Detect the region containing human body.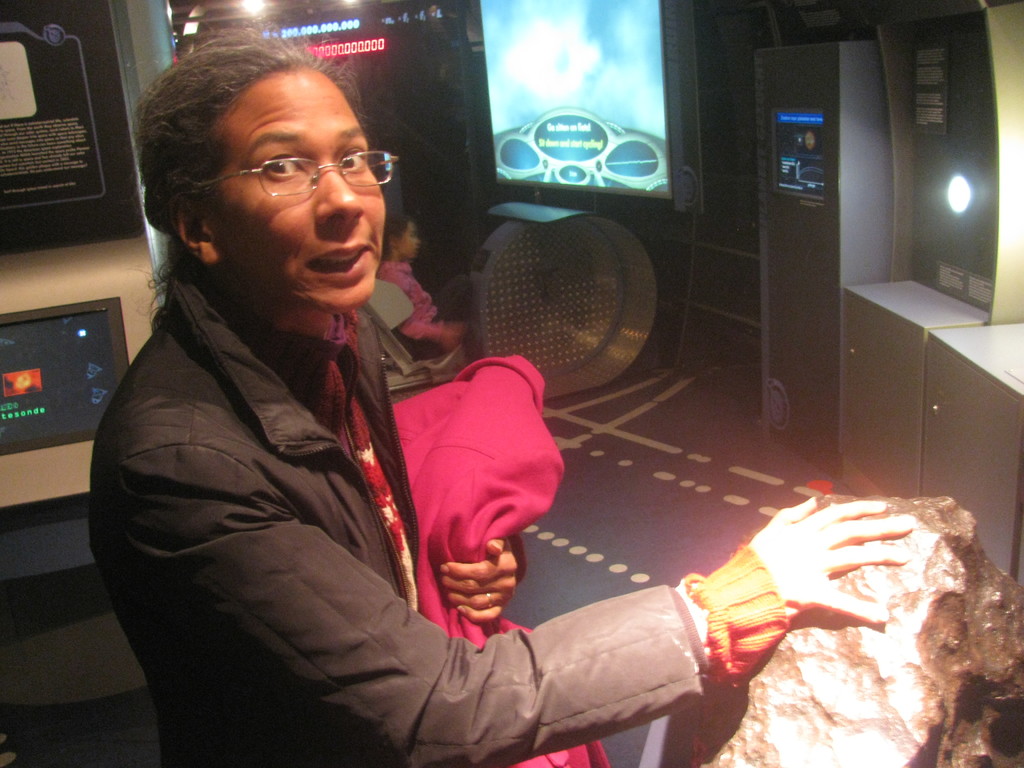
[left=379, top=207, right=468, bottom=366].
